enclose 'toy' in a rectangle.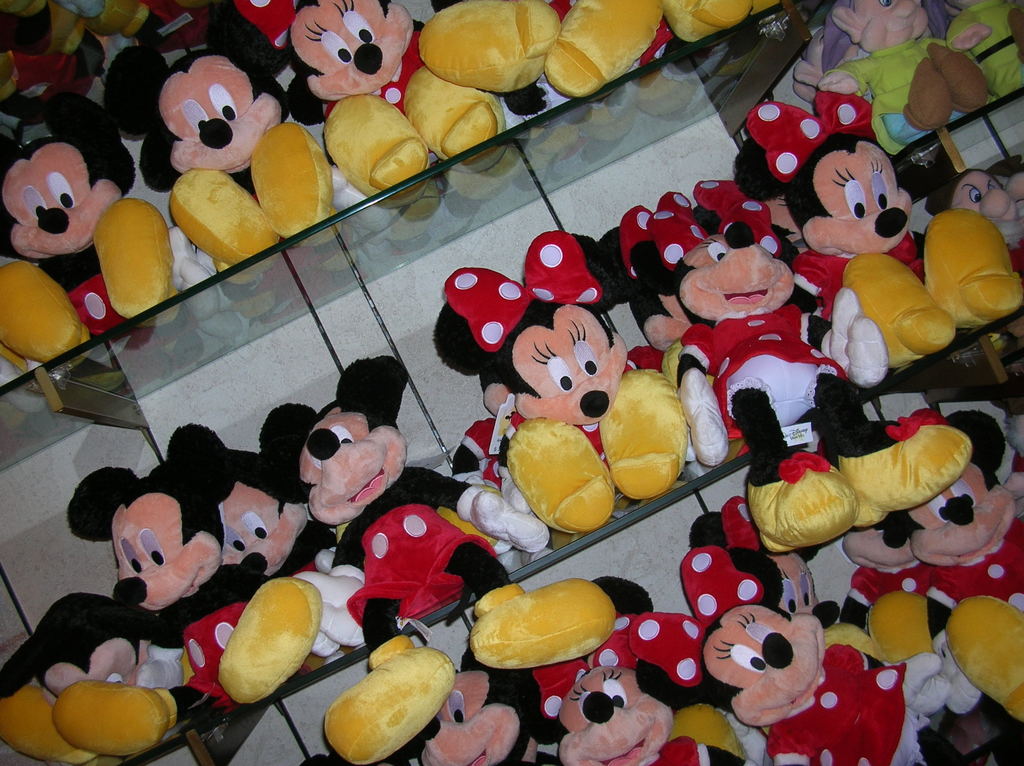
detection(452, 414, 515, 491).
